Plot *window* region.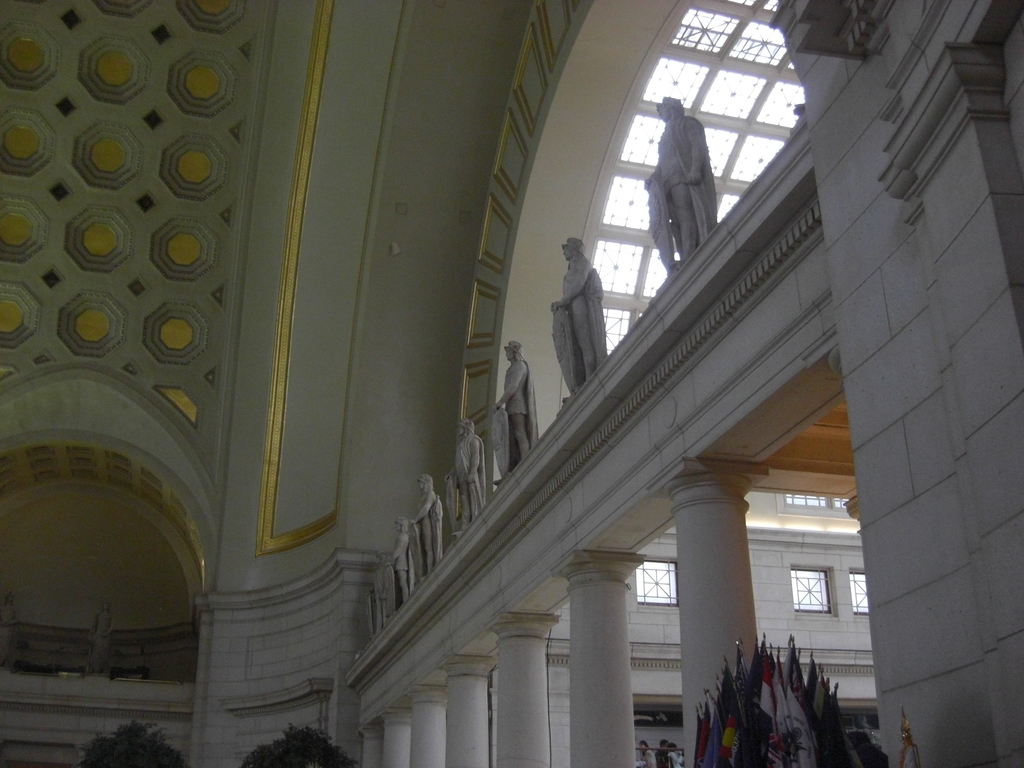
Plotted at pyautogui.locateOnScreen(850, 572, 875, 614).
